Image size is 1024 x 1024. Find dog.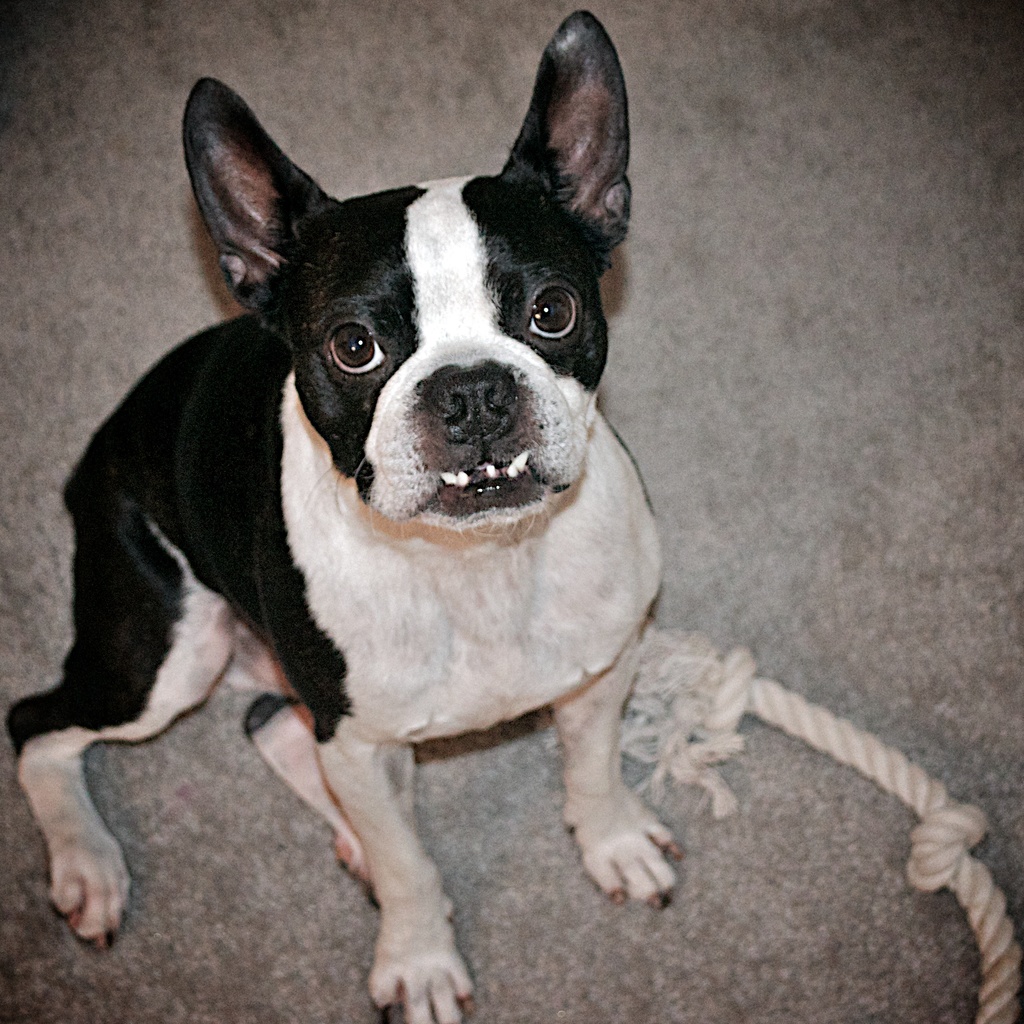
region(0, 0, 675, 1023).
